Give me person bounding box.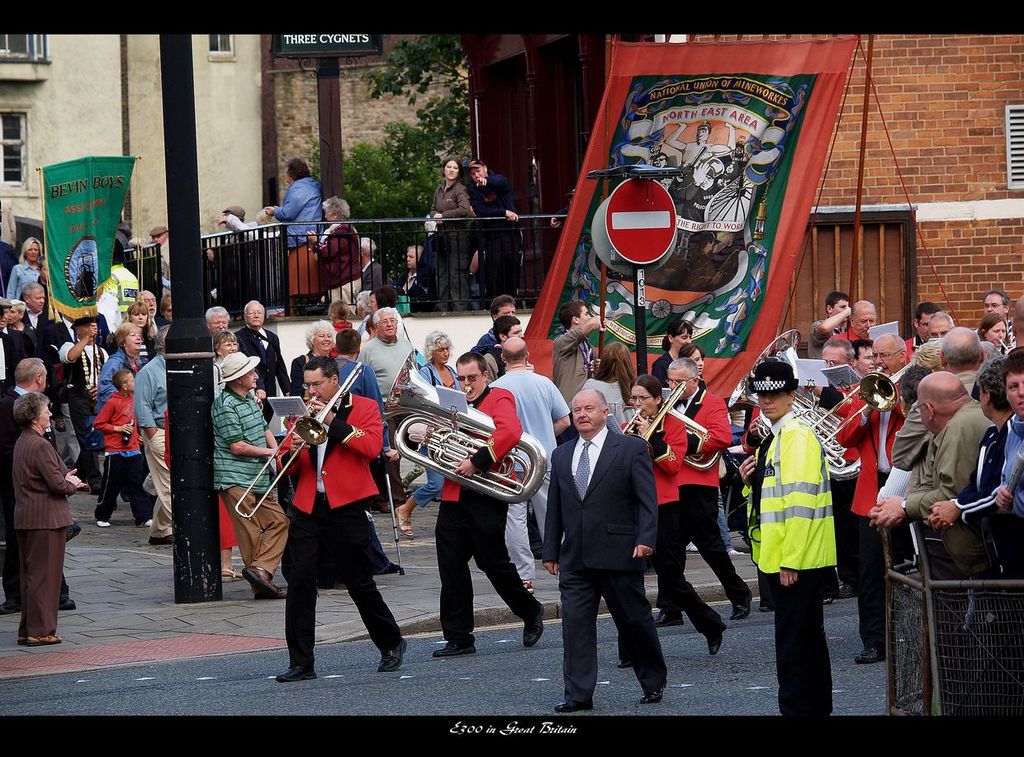
select_region(929, 344, 1017, 657).
